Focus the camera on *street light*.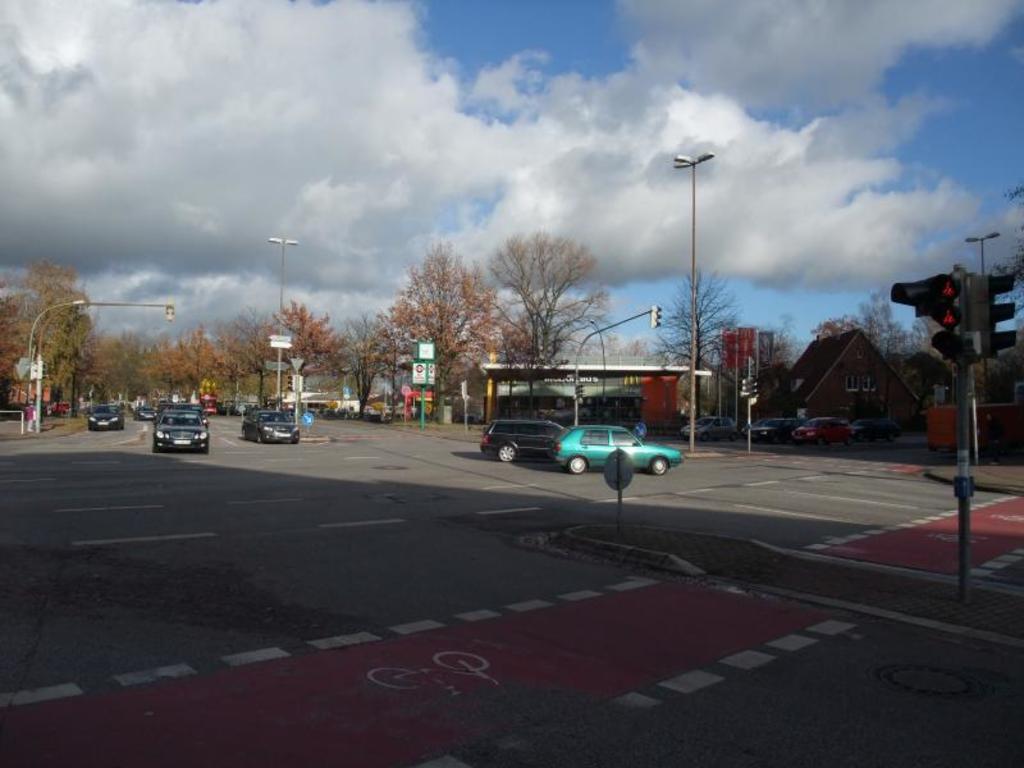
Focus region: <box>269,236,301,315</box>.
